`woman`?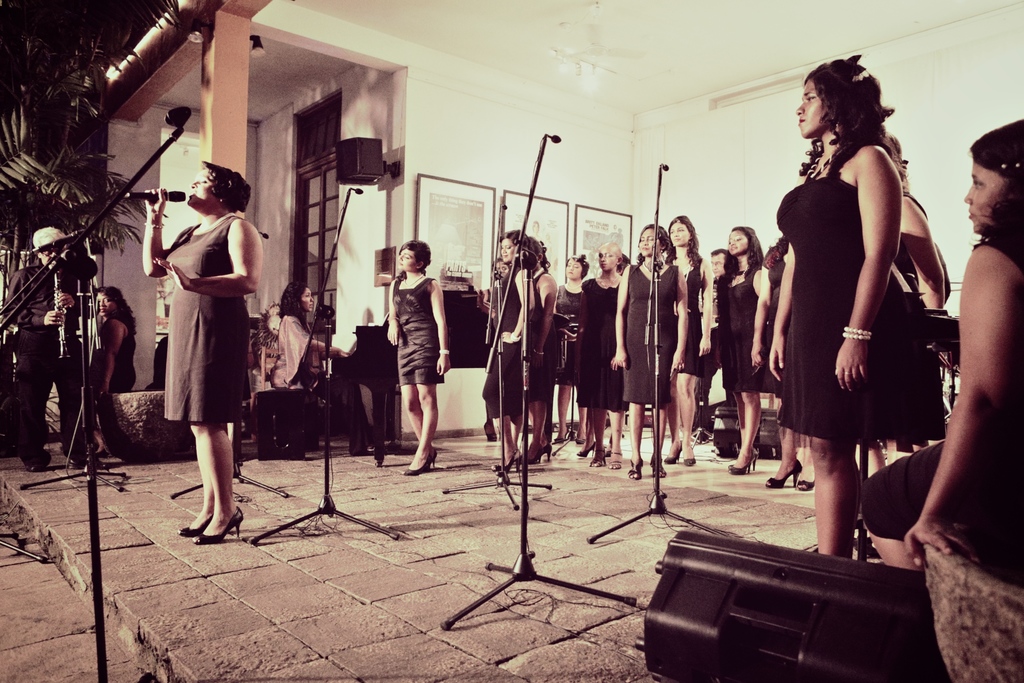
[86, 284, 140, 451]
